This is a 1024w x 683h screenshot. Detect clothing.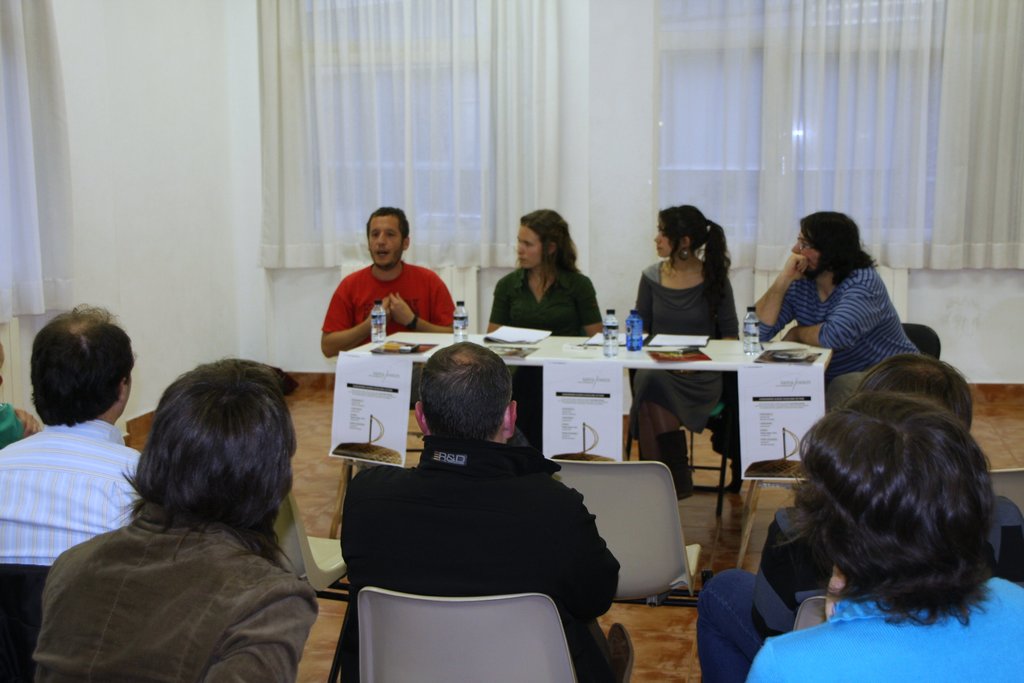
[488,265,600,340].
